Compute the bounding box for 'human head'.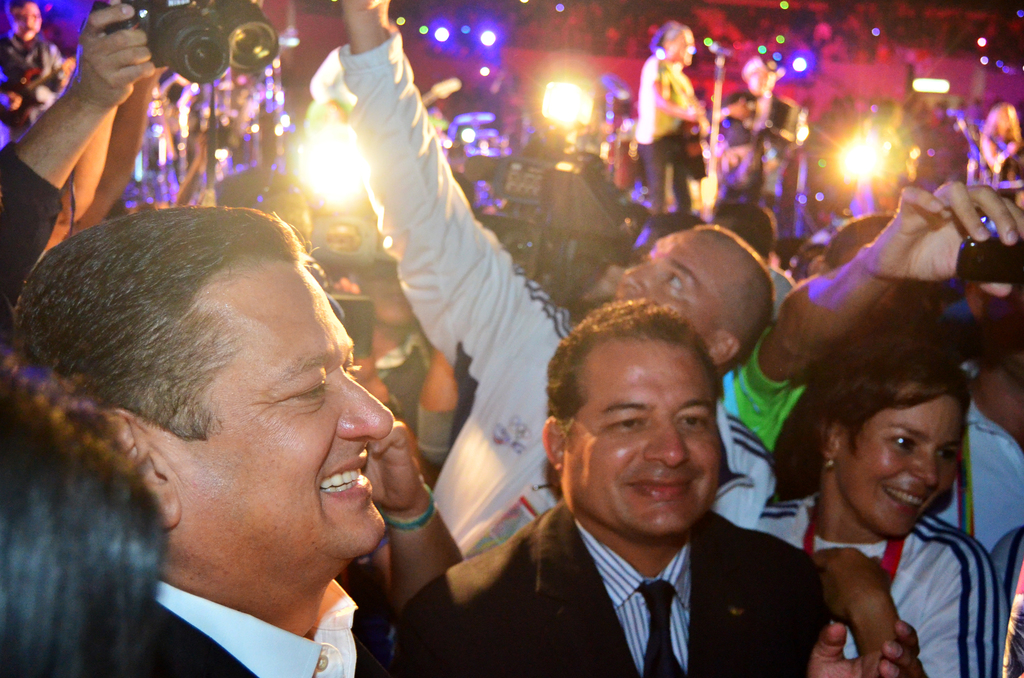
BBox(628, 216, 709, 264).
